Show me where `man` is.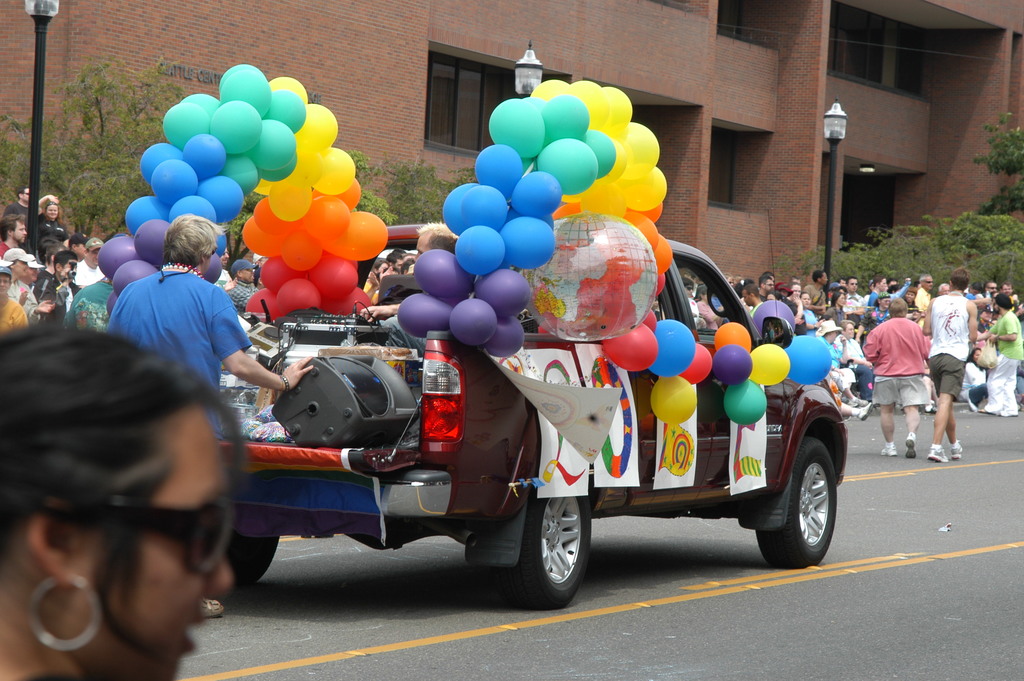
`man` is at x1=384 y1=252 x2=401 y2=267.
